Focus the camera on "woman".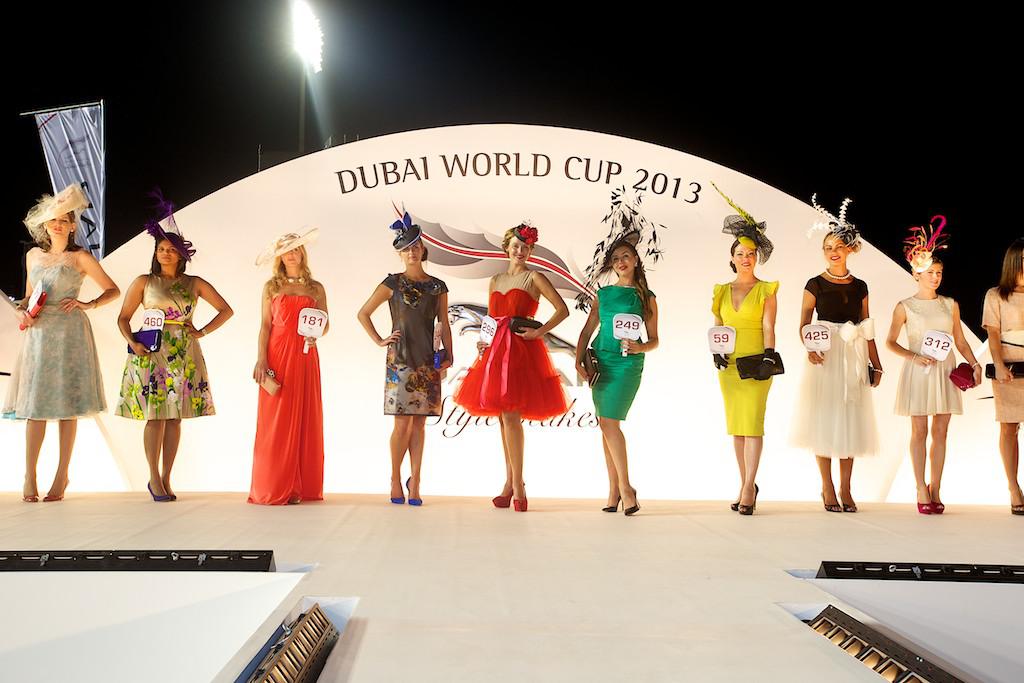
Focus region: locate(451, 221, 570, 509).
